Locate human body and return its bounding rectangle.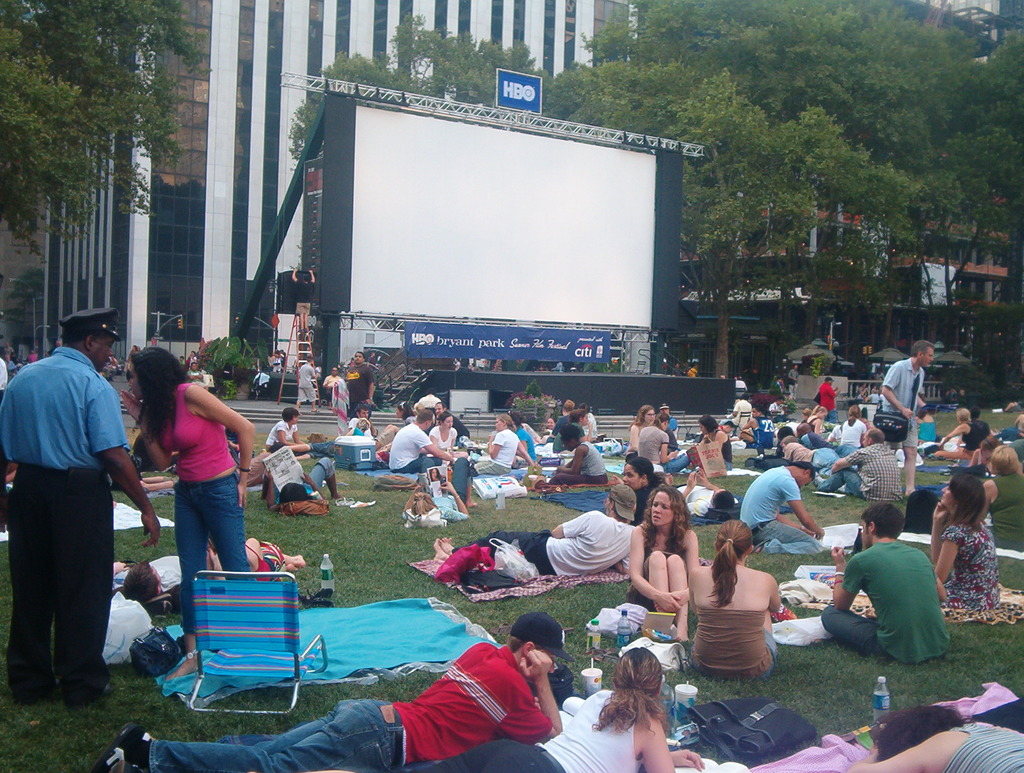
260:415:316:448.
